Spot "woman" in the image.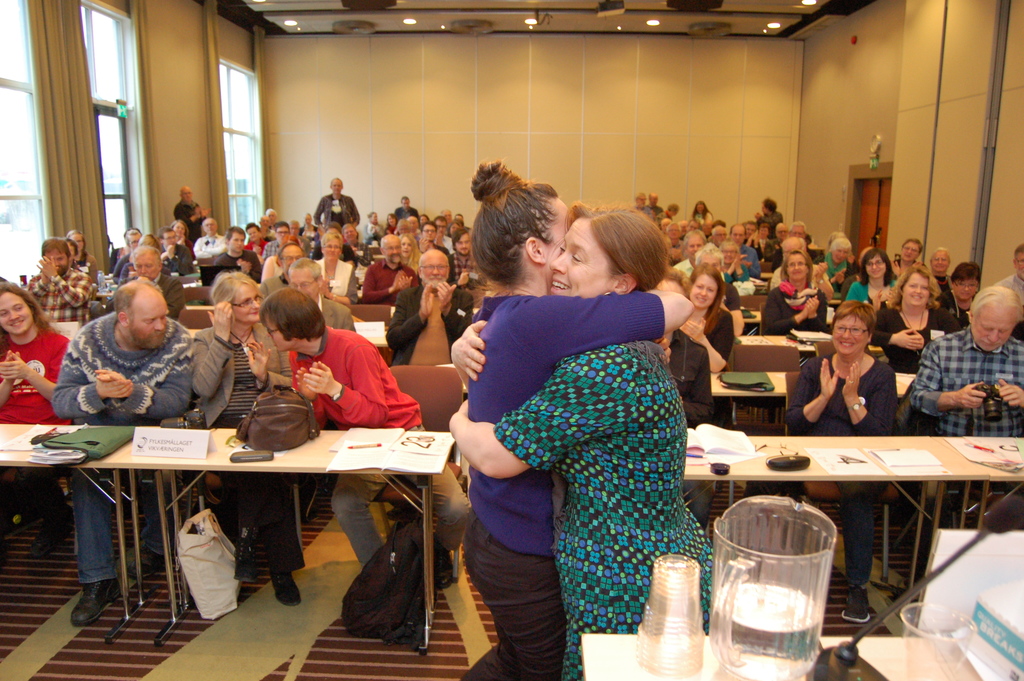
"woman" found at (817, 227, 851, 293).
